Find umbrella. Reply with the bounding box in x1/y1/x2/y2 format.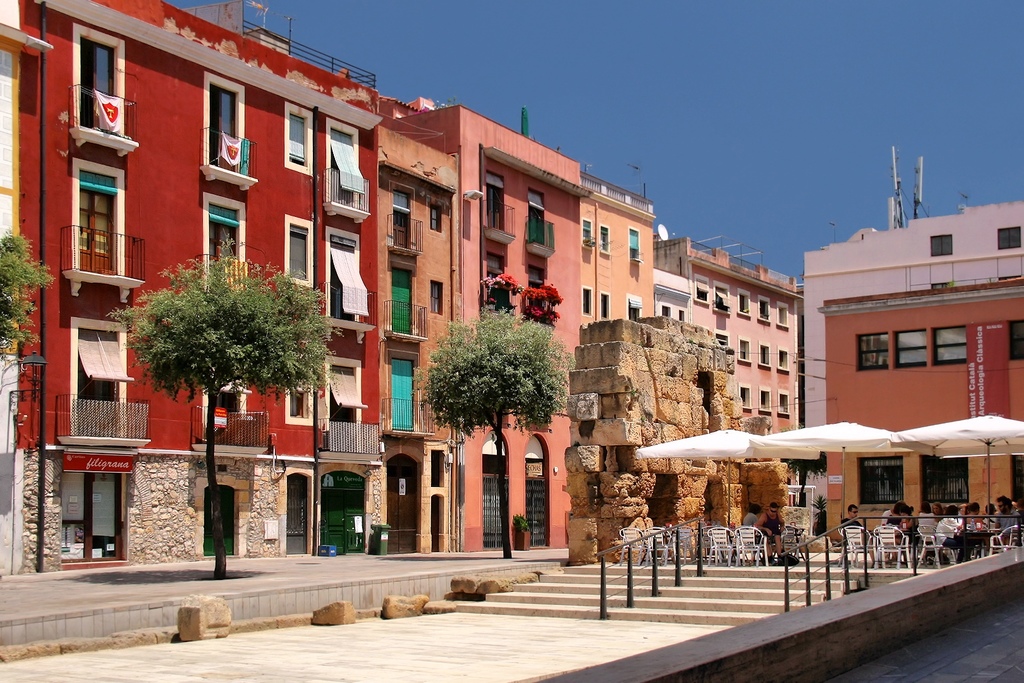
897/413/1023/529.
